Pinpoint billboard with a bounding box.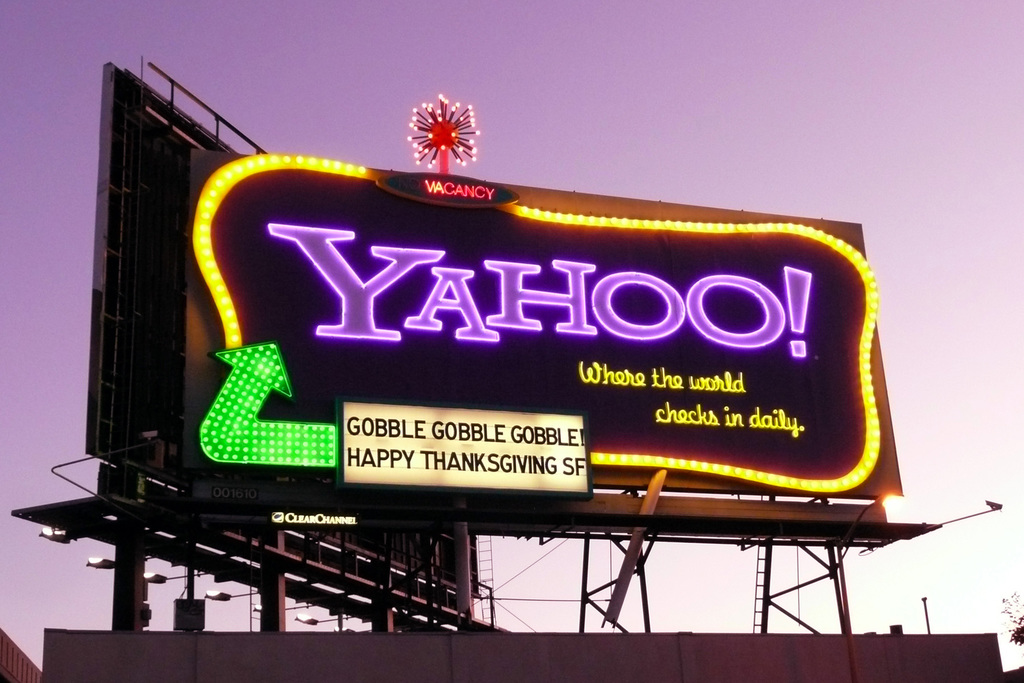
161 219 917 509.
